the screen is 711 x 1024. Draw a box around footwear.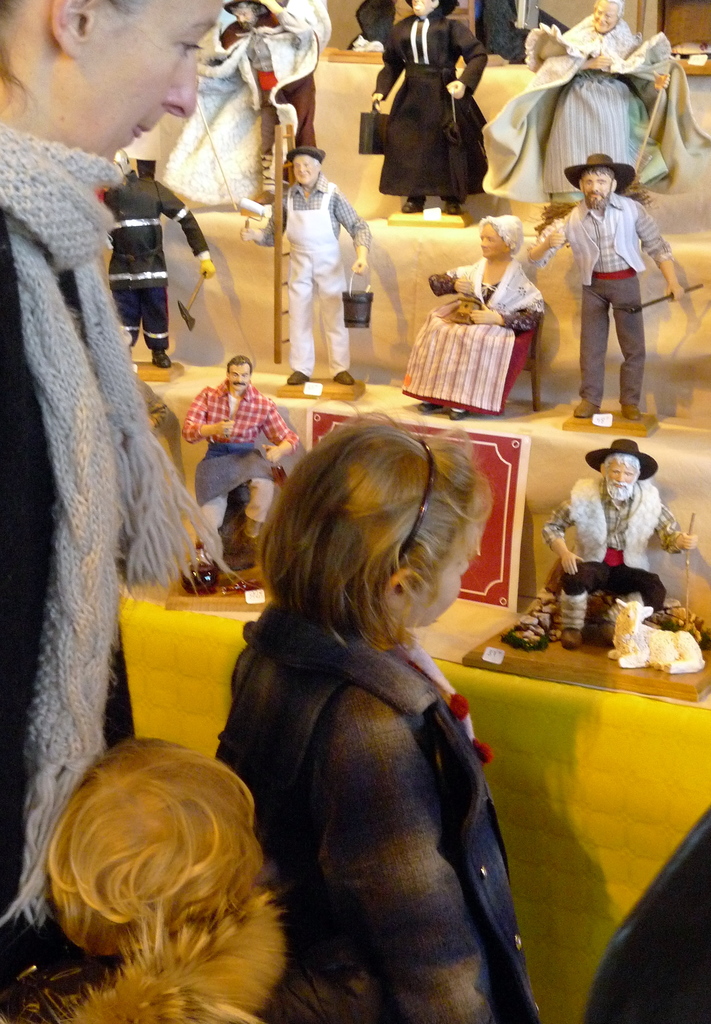
623/403/642/420.
